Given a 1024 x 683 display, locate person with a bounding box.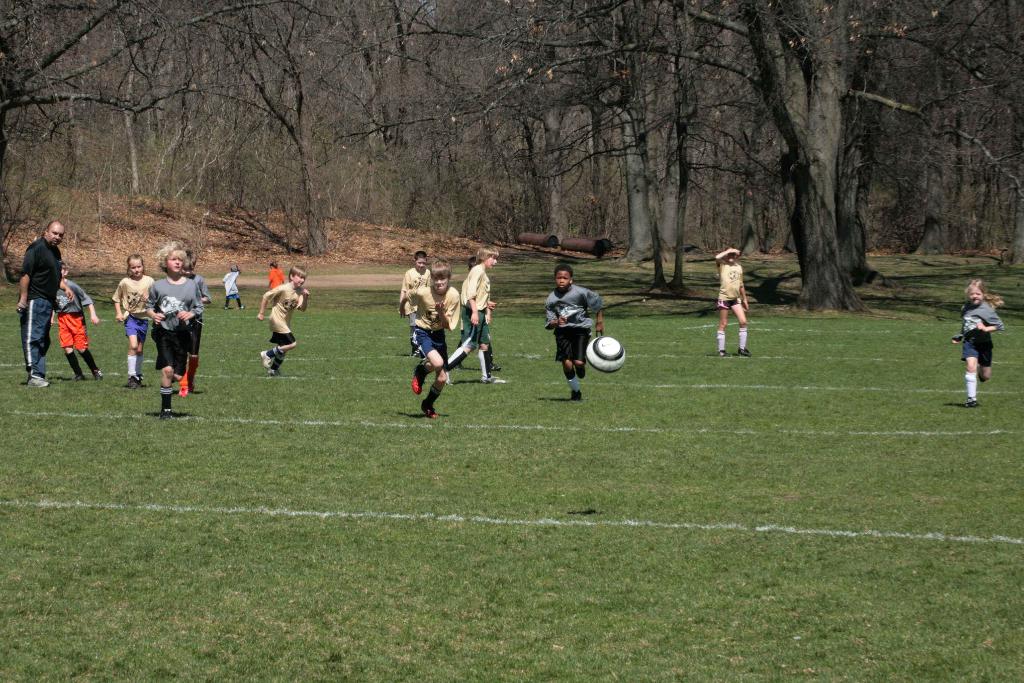
Located: BBox(399, 260, 464, 419).
